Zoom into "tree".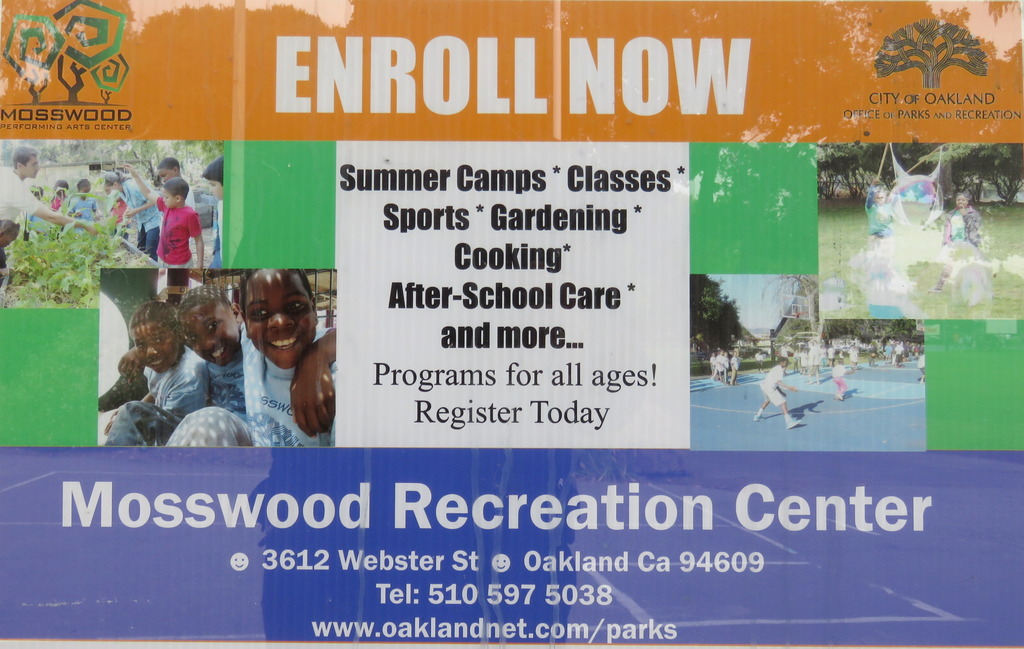
Zoom target: {"left": 872, "top": 15, "right": 993, "bottom": 89}.
